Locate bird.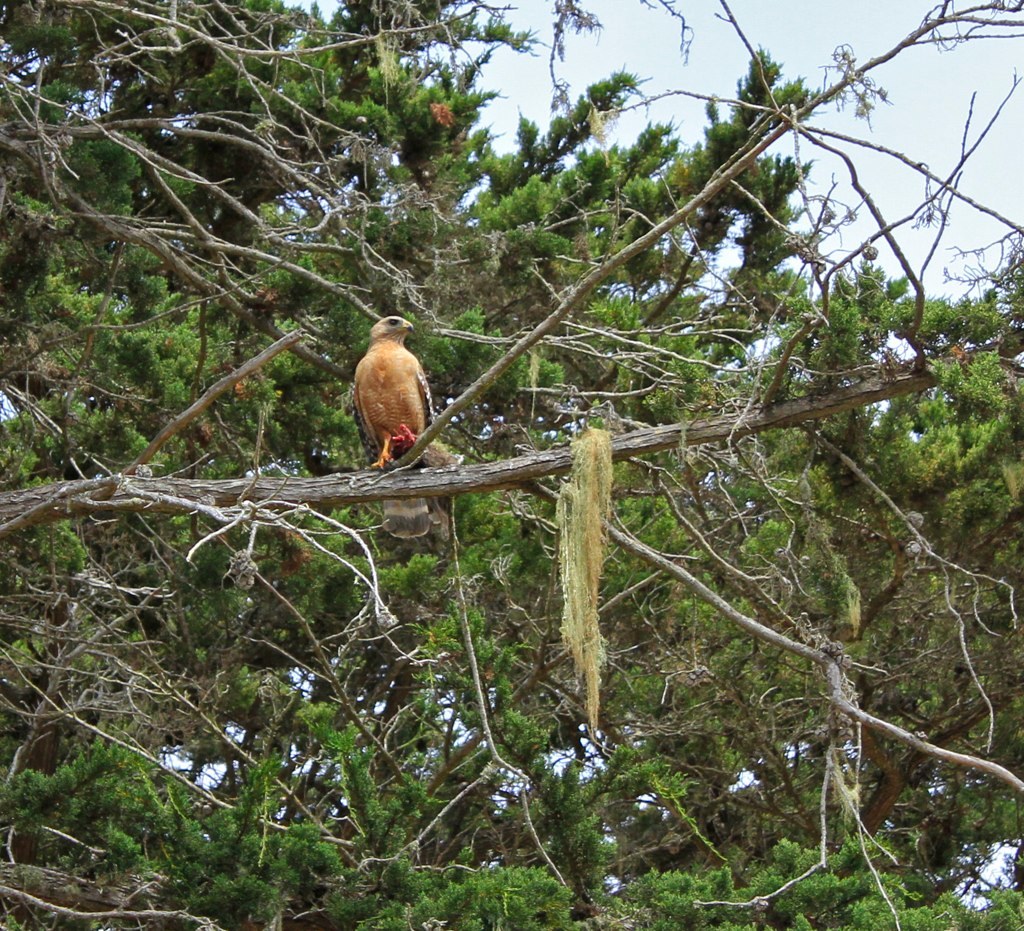
Bounding box: 350 306 469 542.
